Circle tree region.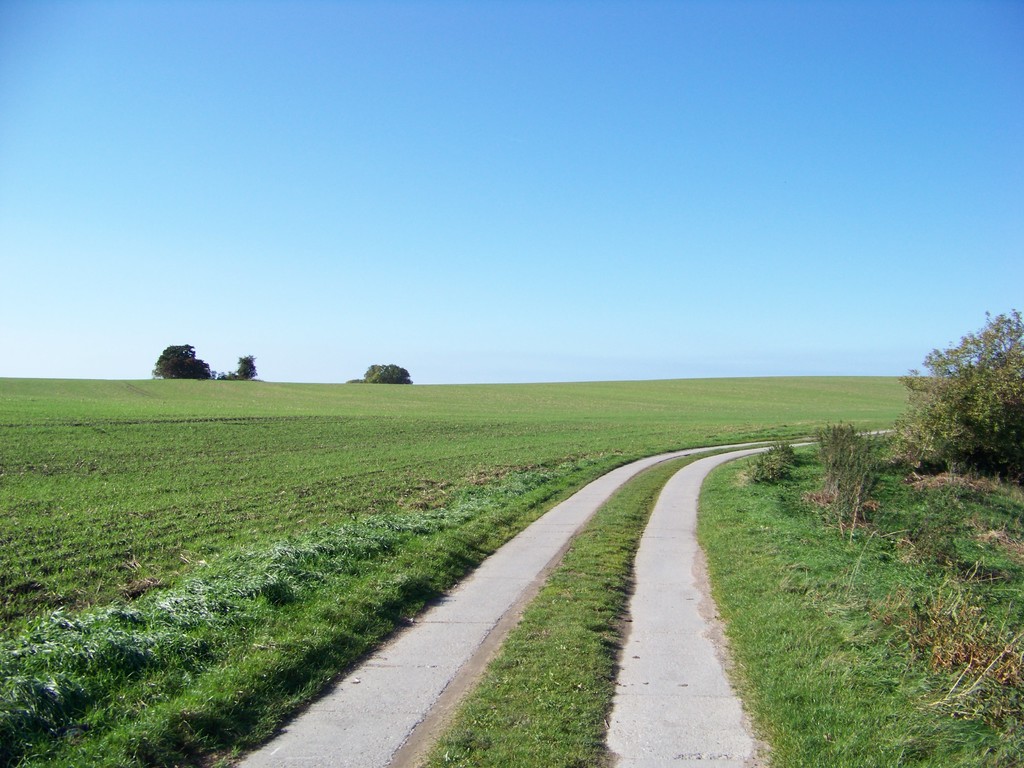
Region: (x1=150, y1=344, x2=225, y2=385).
